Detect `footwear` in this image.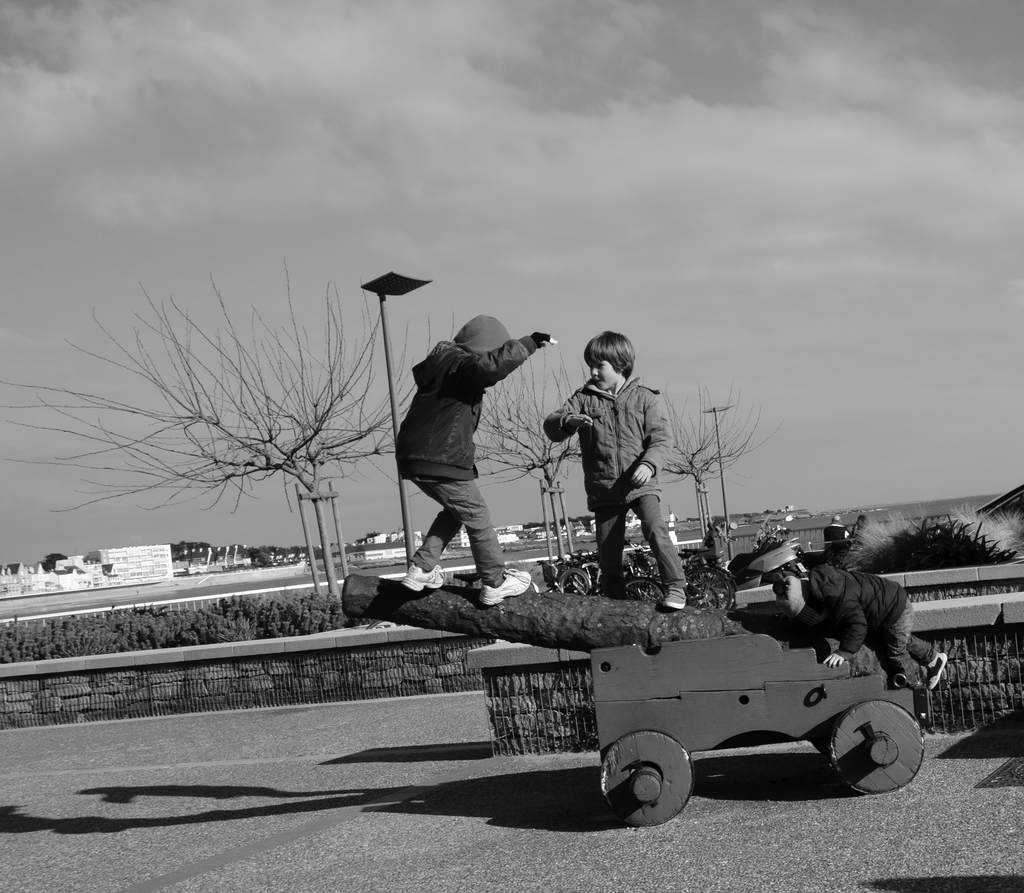
Detection: Rect(921, 653, 947, 693).
